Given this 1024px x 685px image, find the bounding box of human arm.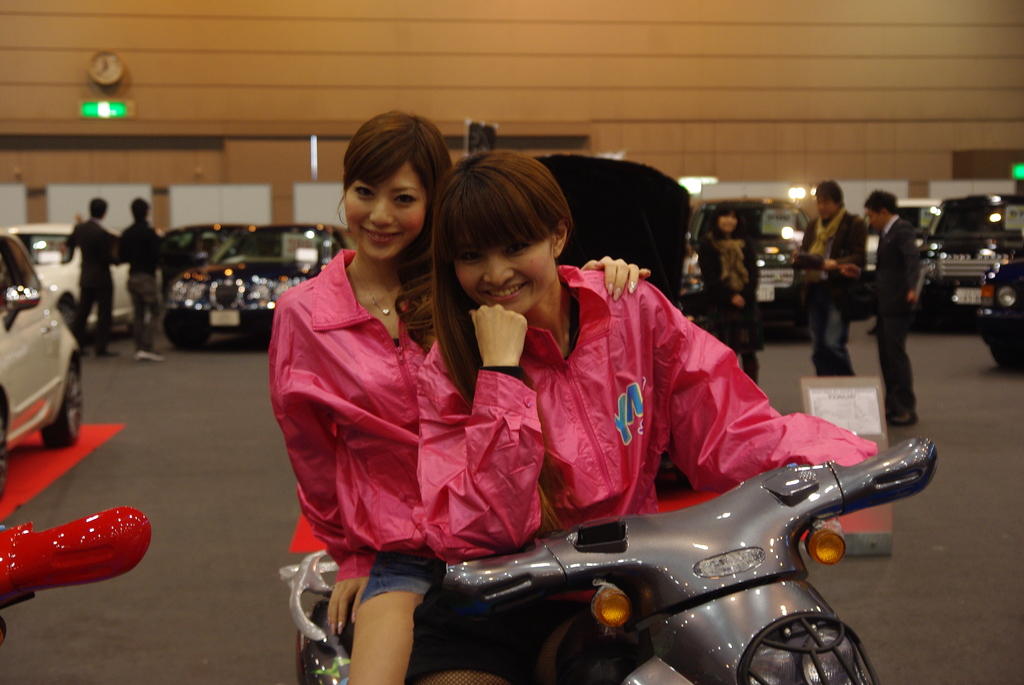
locate(832, 222, 867, 276).
